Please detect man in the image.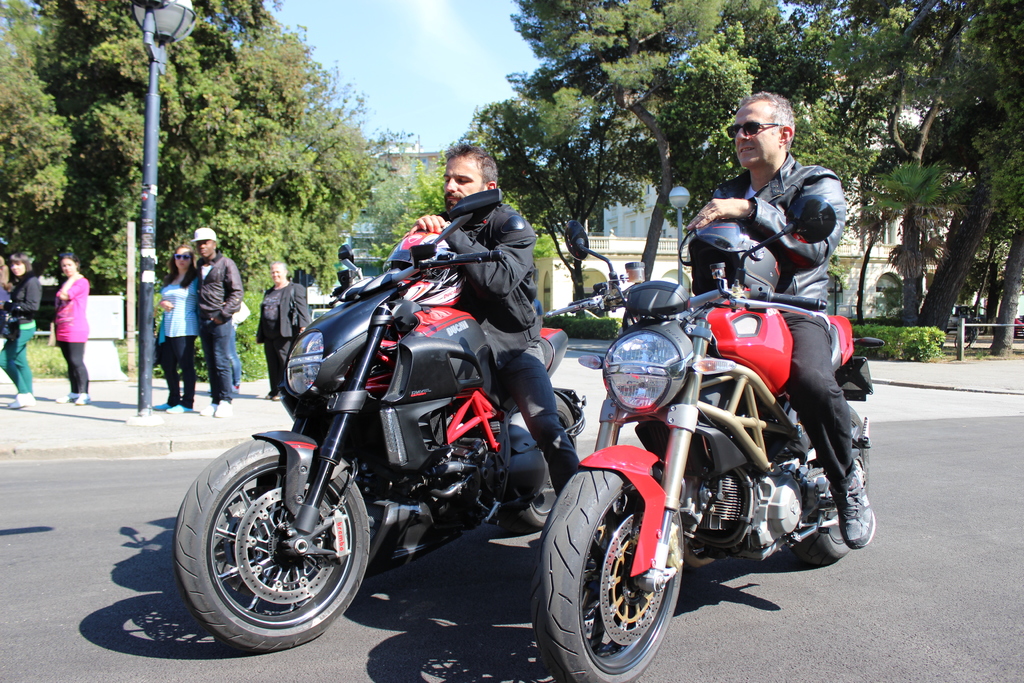
(x1=689, y1=92, x2=877, y2=563).
